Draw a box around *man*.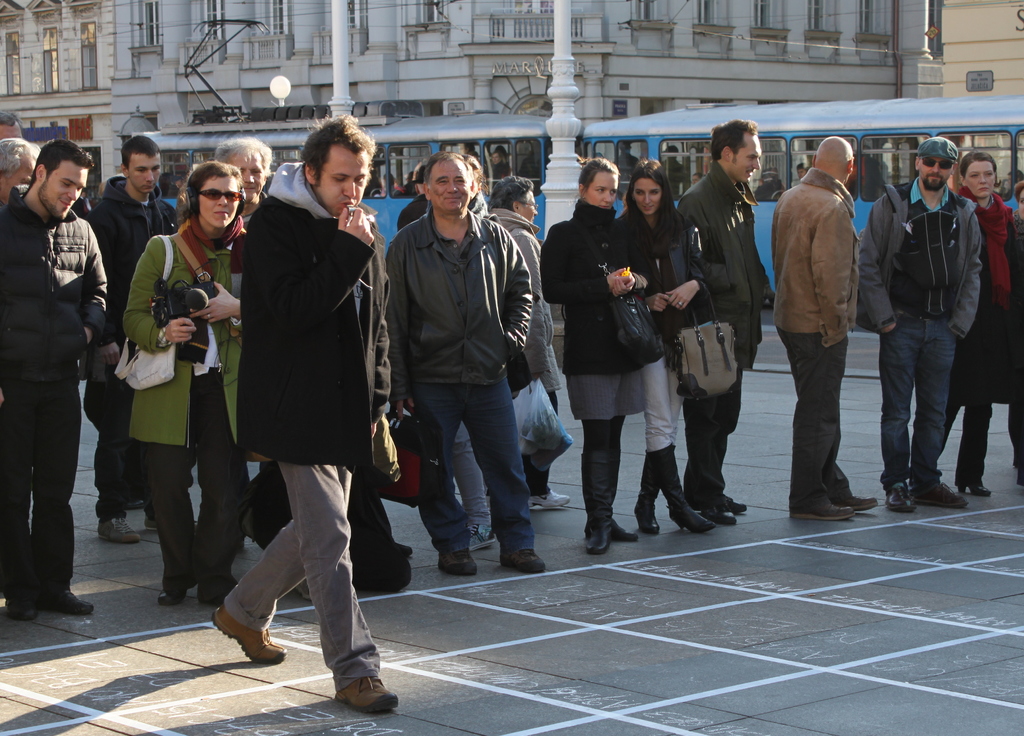
pyautogui.locateOnScreen(796, 161, 812, 181).
